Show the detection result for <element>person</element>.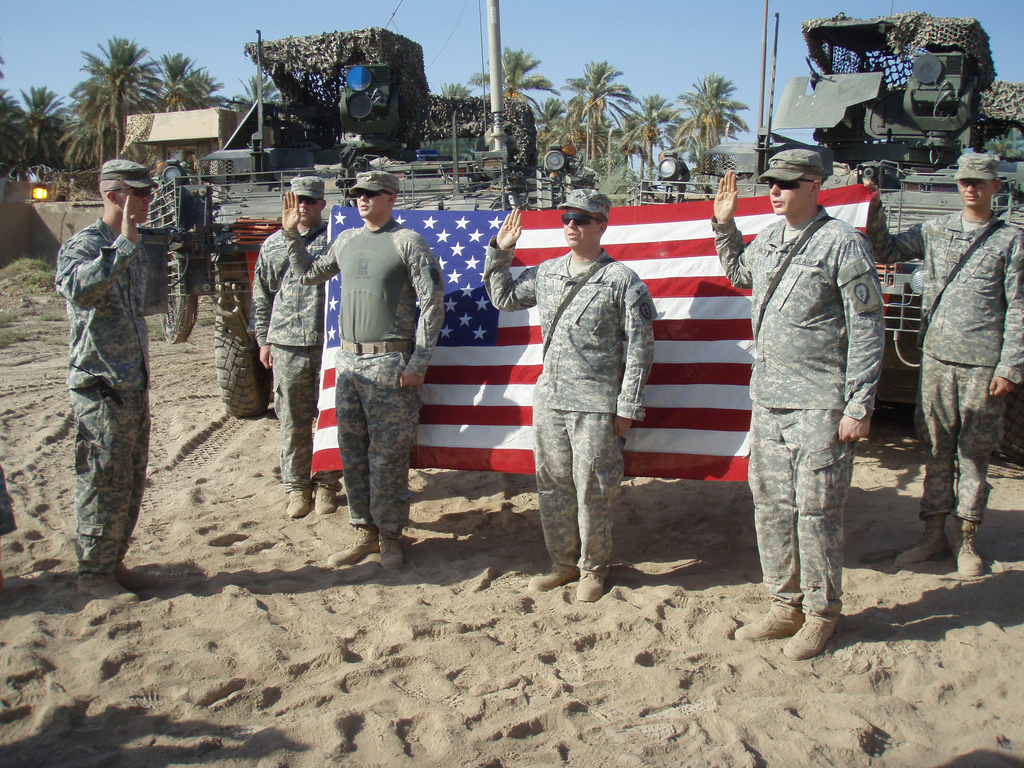
<region>280, 170, 447, 571</region>.
